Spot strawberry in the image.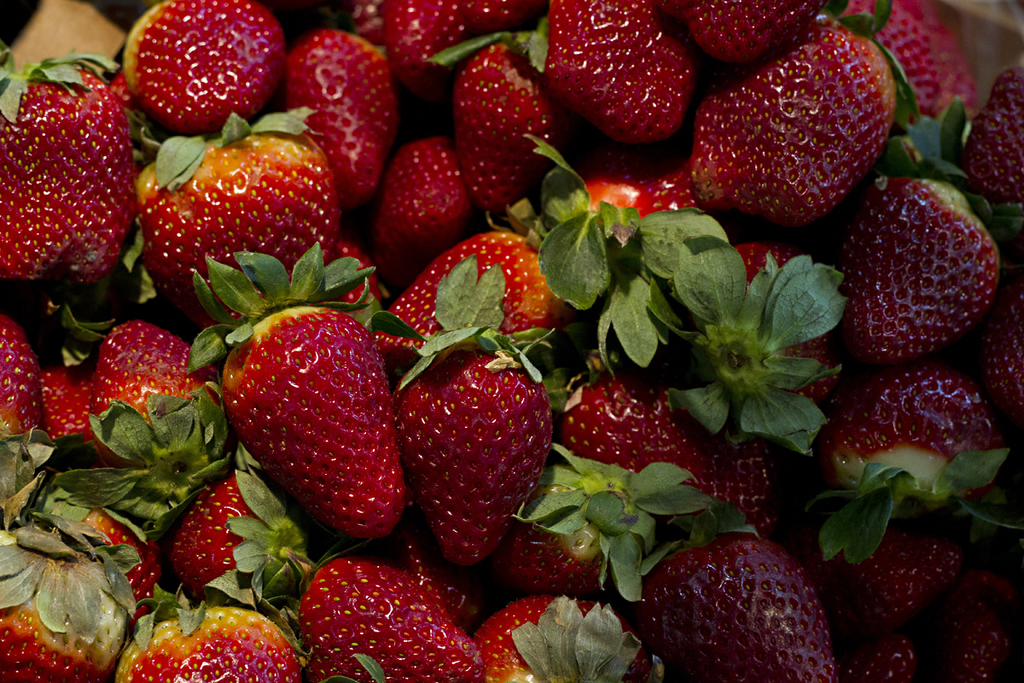
strawberry found at left=294, top=544, right=528, bottom=682.
